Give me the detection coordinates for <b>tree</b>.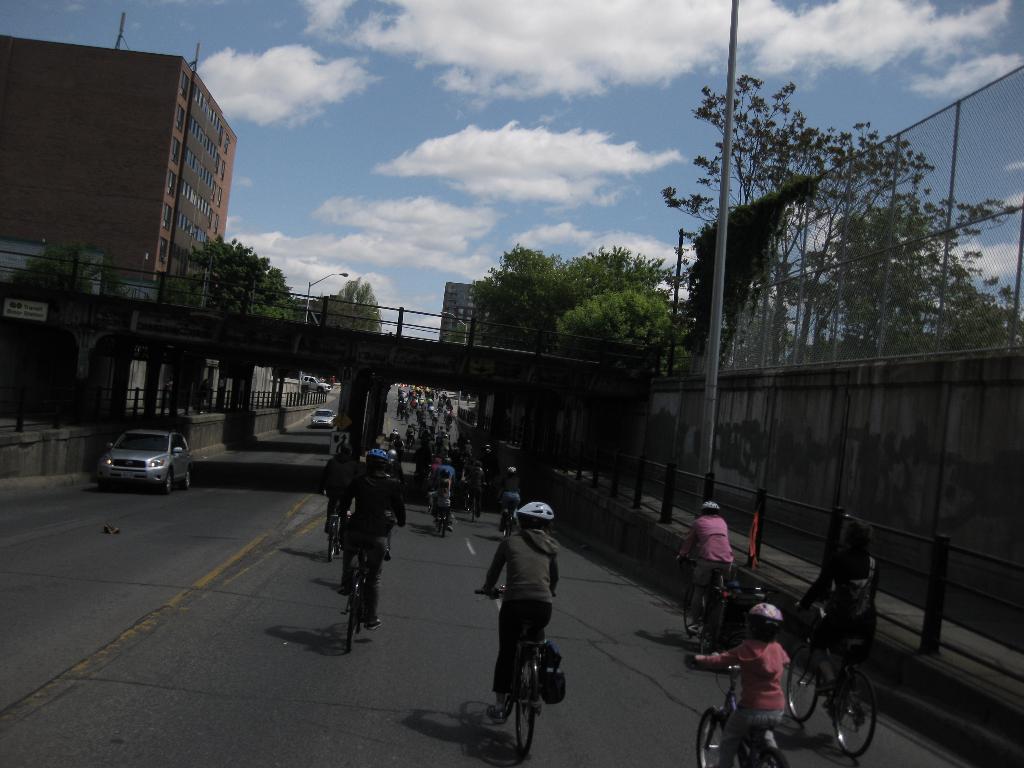
left=12, top=236, right=125, bottom=296.
